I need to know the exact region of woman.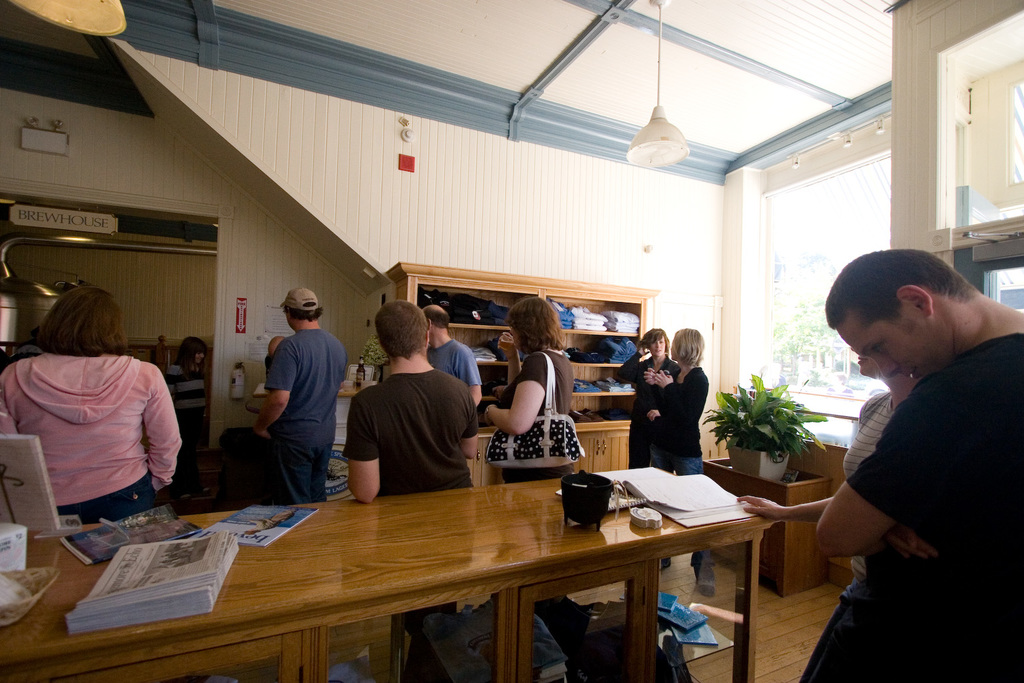
Region: bbox=(0, 288, 198, 518).
